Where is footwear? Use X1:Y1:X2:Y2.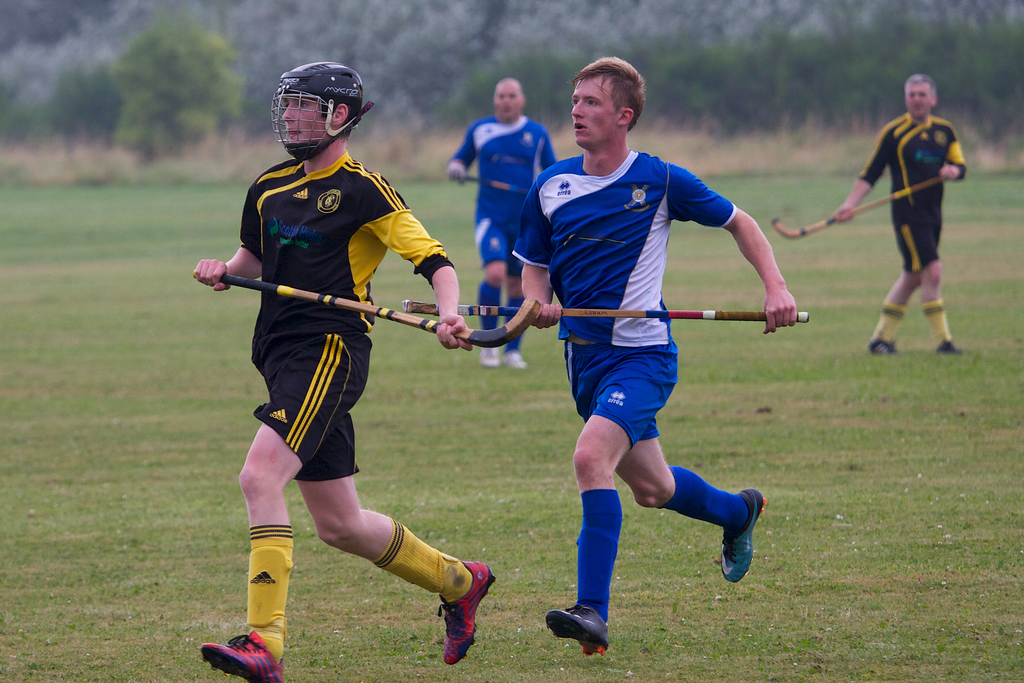
440:561:493:666.
